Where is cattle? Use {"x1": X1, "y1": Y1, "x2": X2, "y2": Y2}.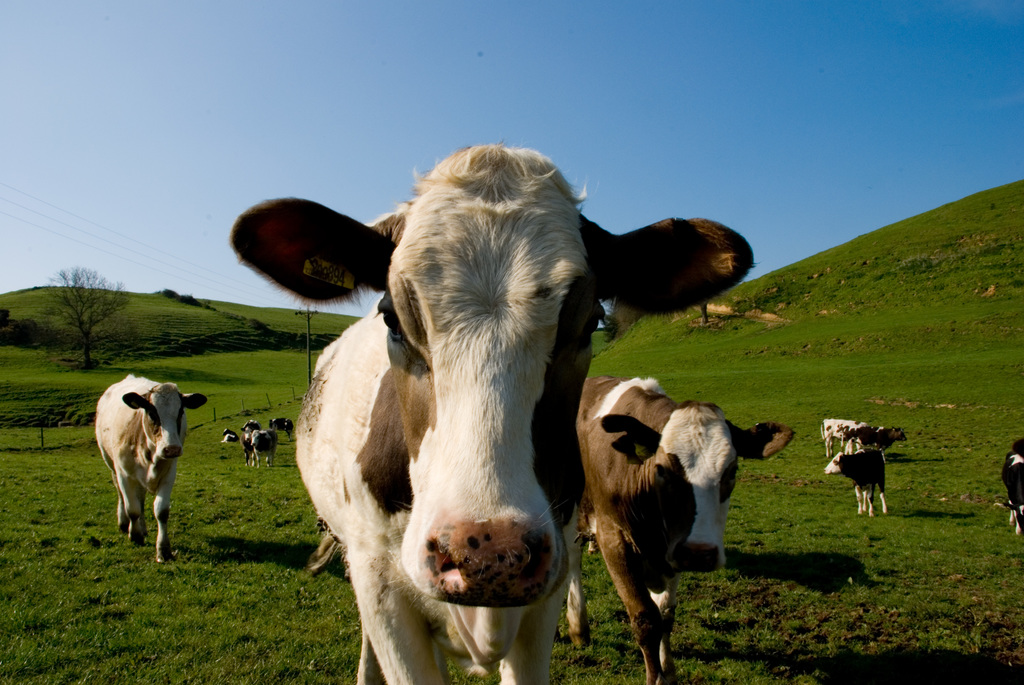
{"x1": 269, "y1": 417, "x2": 294, "y2": 445}.
